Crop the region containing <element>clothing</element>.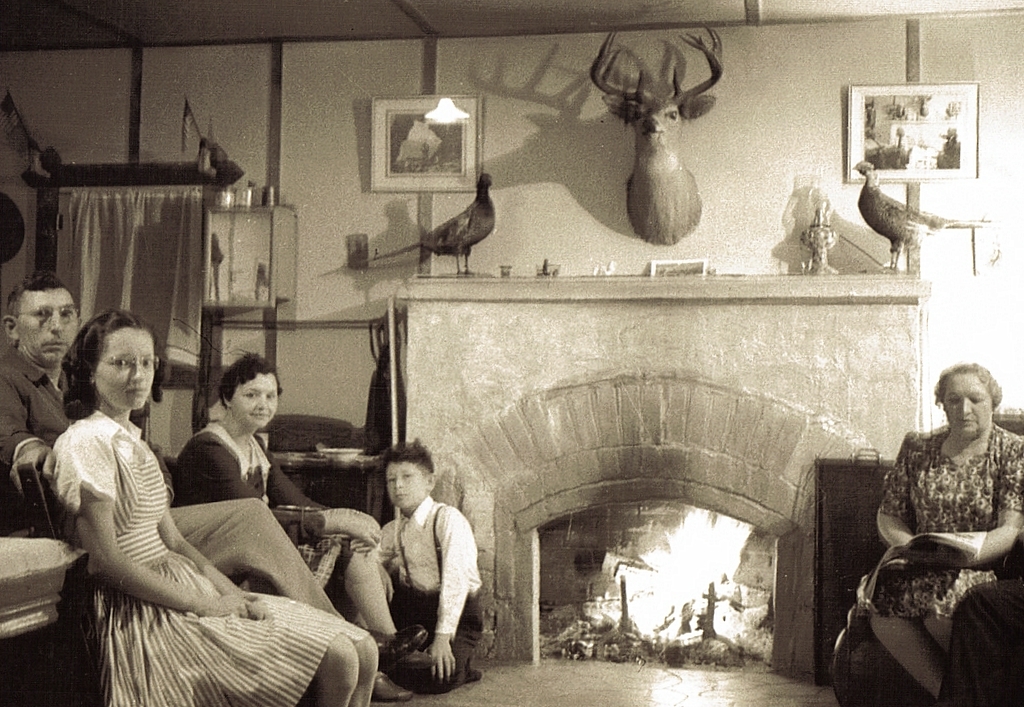
Crop region: rect(50, 415, 355, 706).
